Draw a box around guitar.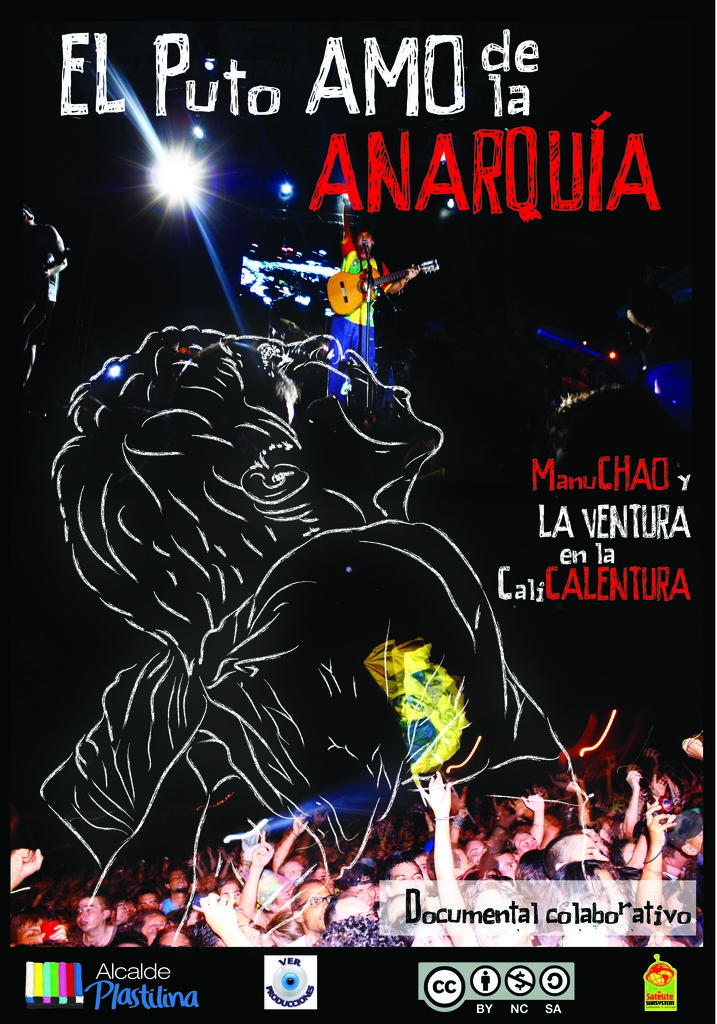
[left=319, top=239, right=433, bottom=310].
